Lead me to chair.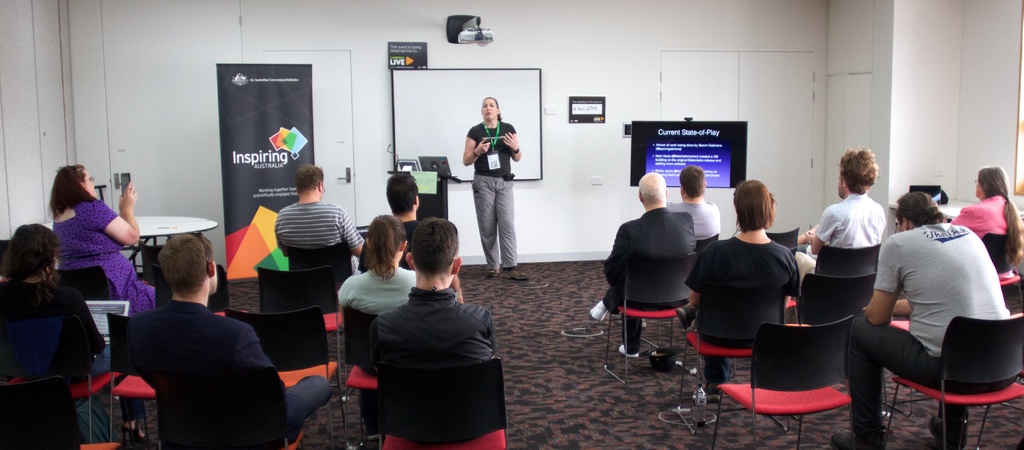
Lead to [left=880, top=317, right=1023, bottom=449].
